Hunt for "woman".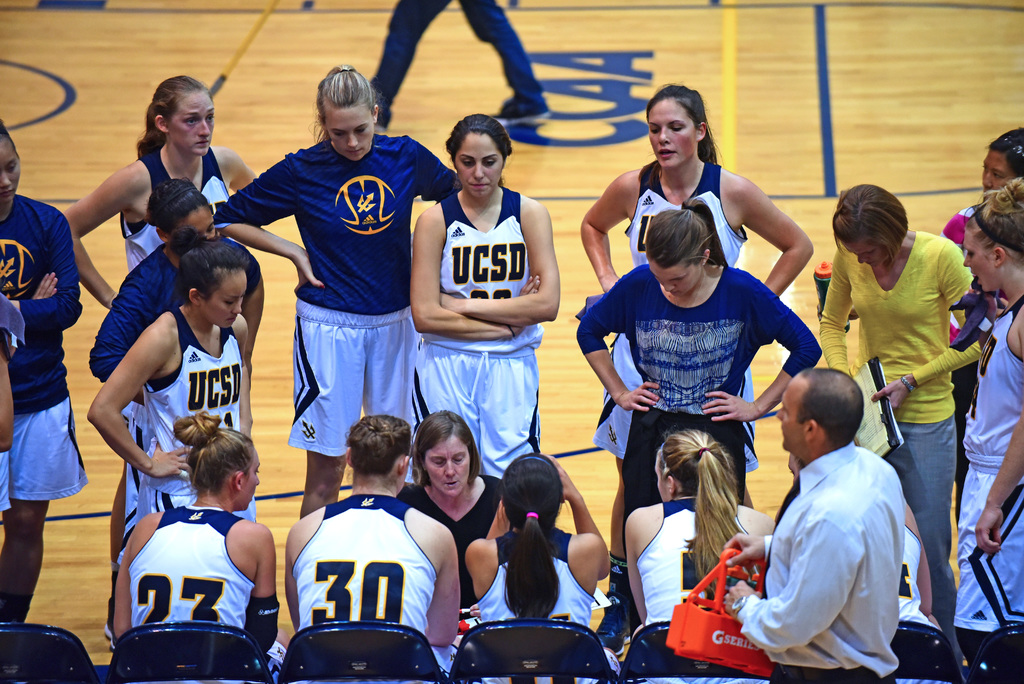
Hunted down at 199, 60, 463, 521.
